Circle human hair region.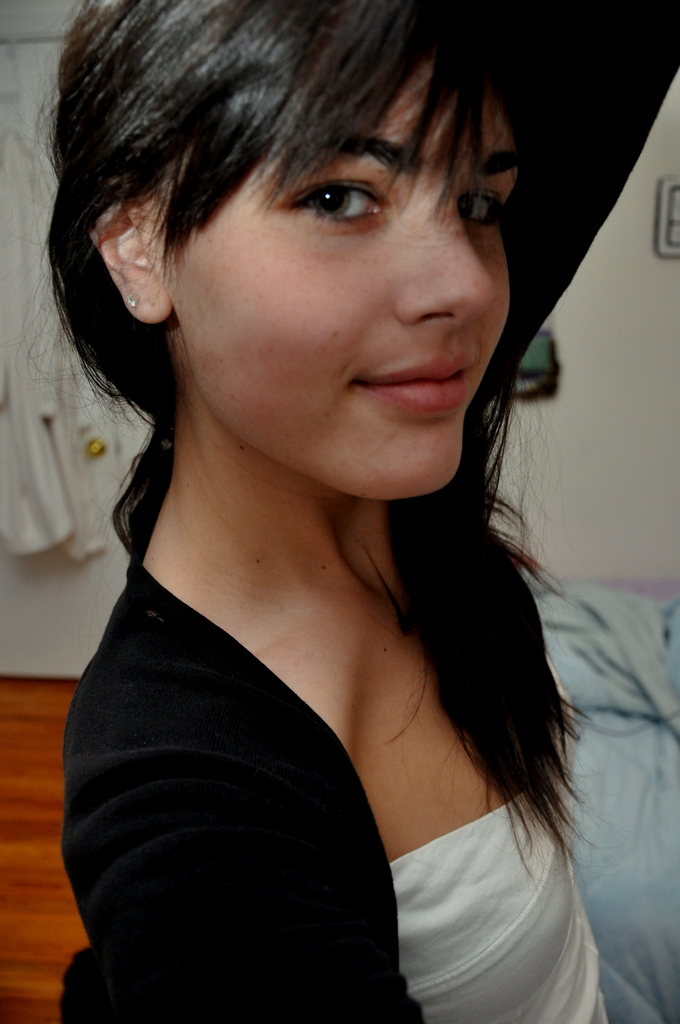
Region: (32,0,622,870).
